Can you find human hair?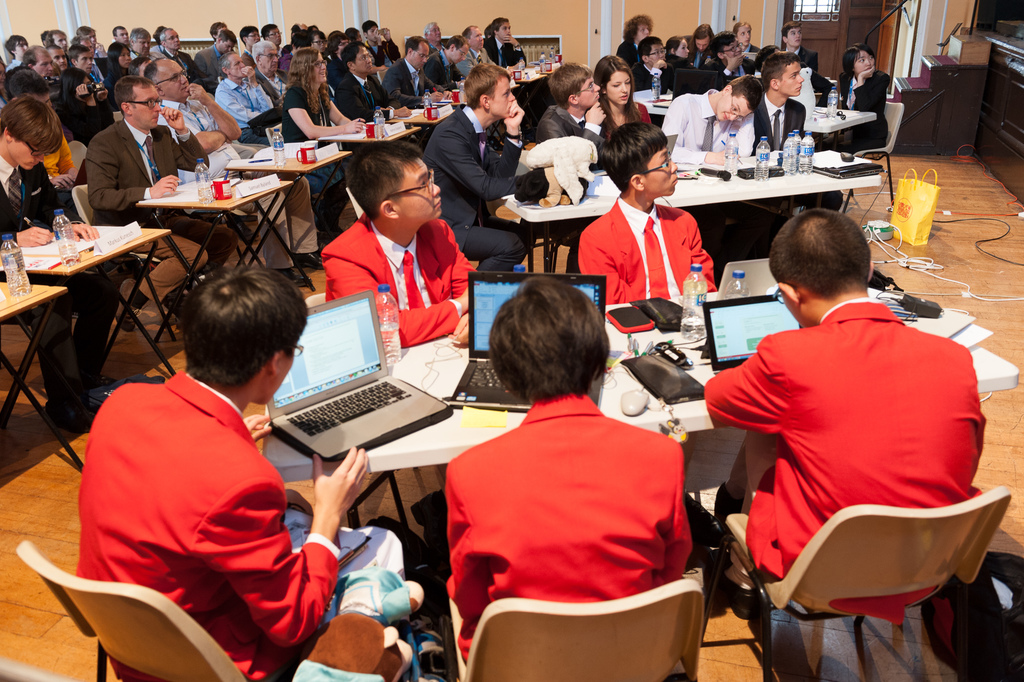
Yes, bounding box: l=3, t=88, r=58, b=167.
